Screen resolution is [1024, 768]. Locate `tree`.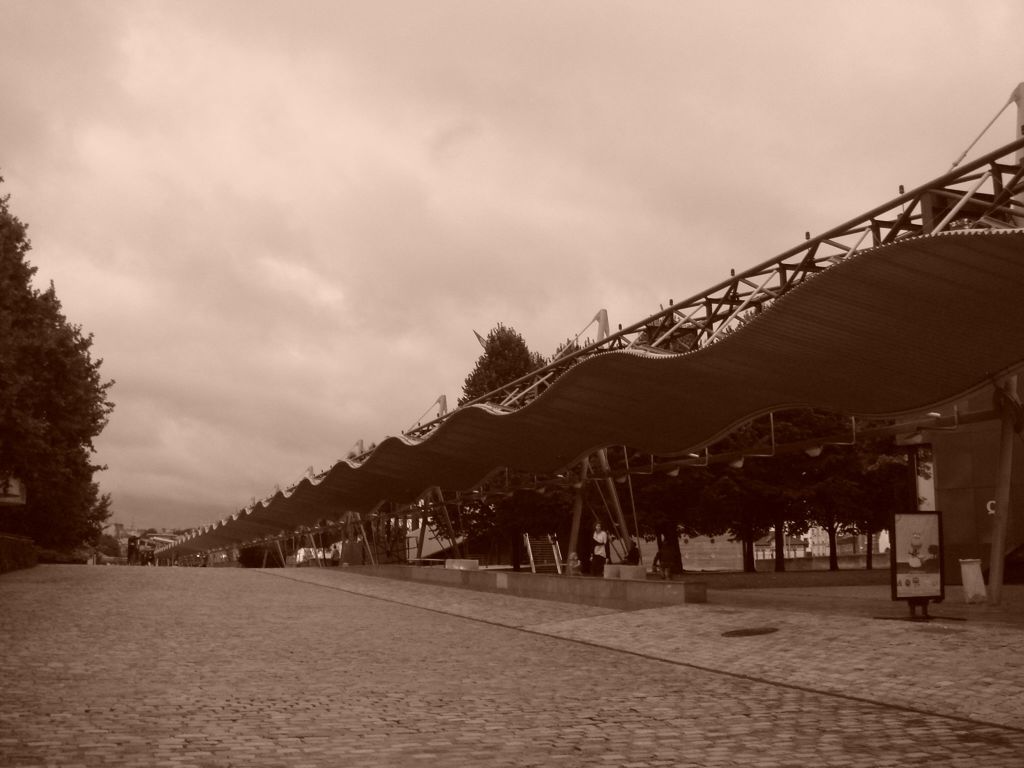
Rect(782, 452, 847, 567).
